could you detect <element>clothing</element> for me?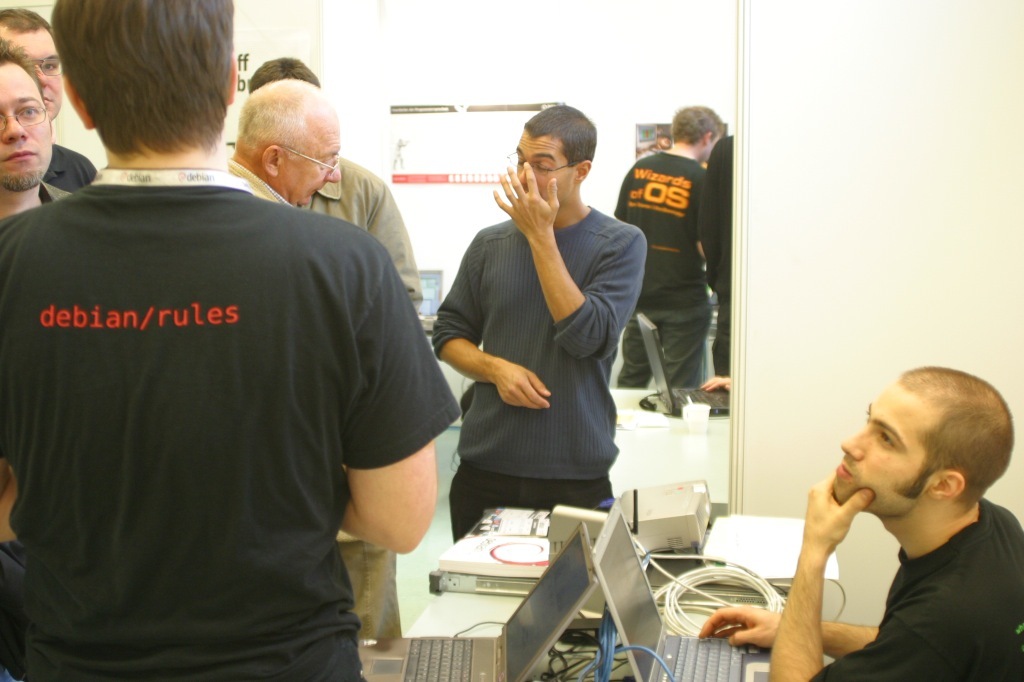
Detection result: region(39, 142, 101, 194).
